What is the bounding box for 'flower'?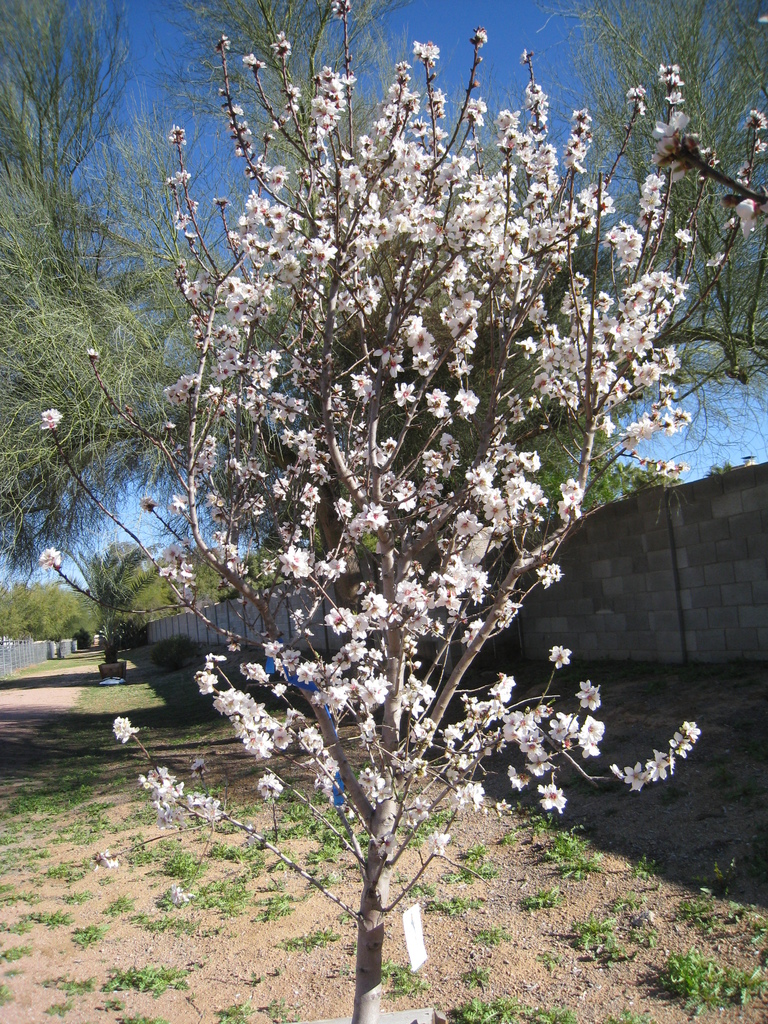
[538,787,566,812].
